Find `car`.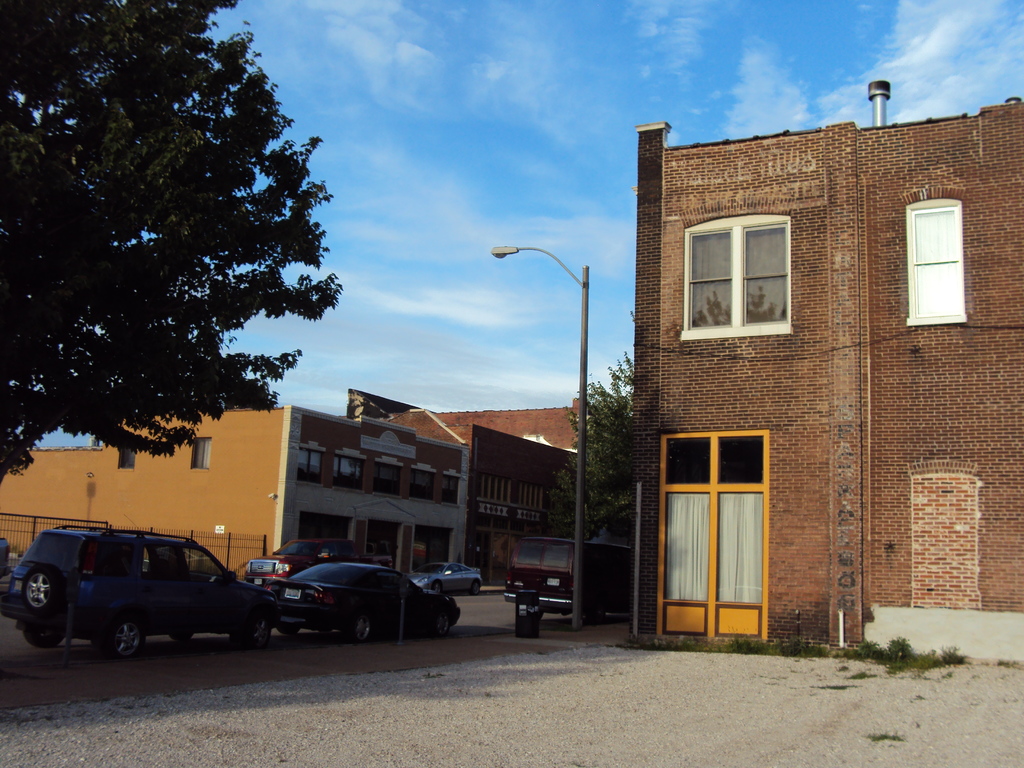
x1=11, y1=532, x2=282, y2=664.
